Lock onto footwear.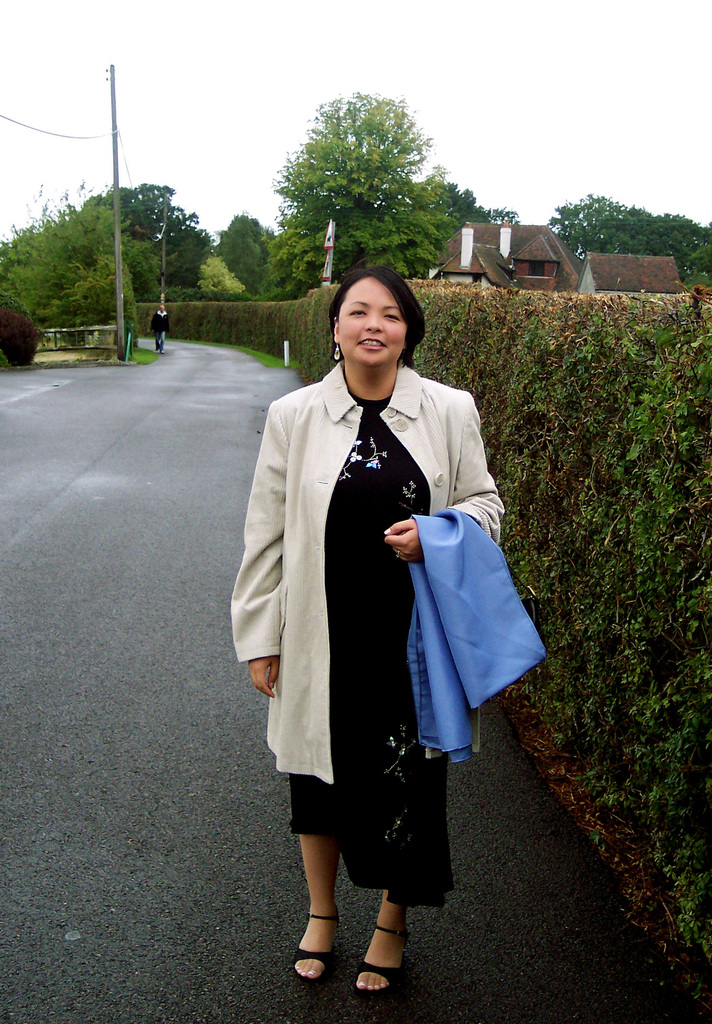
Locked: 294 912 345 984.
